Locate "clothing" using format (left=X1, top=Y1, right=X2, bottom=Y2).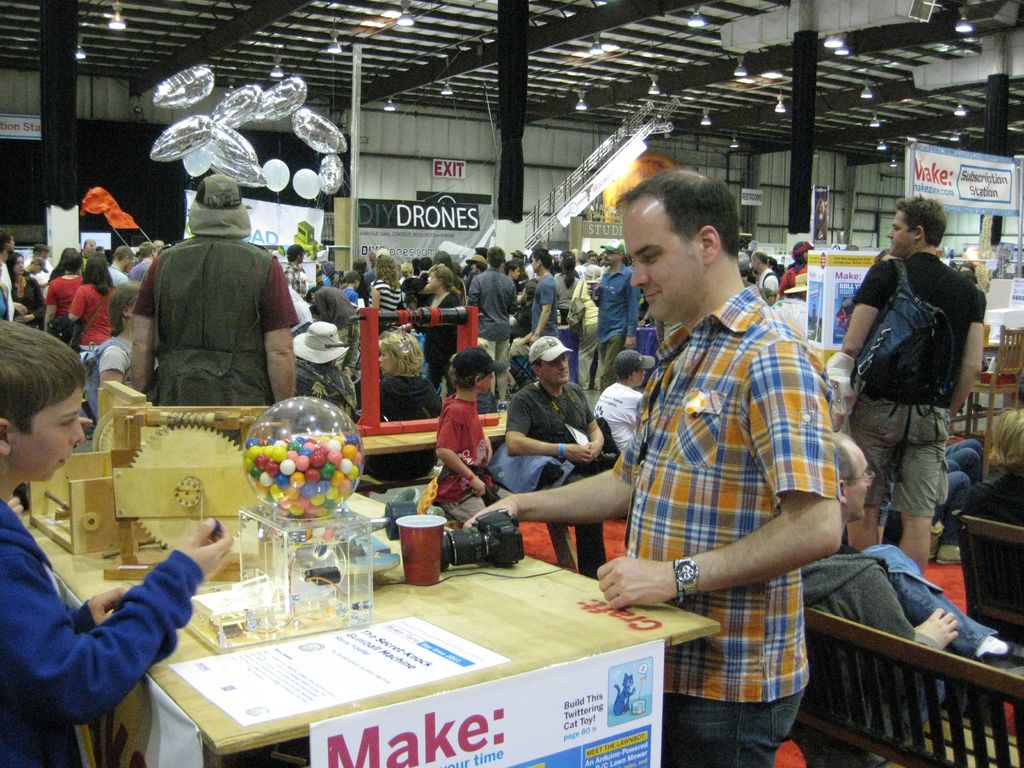
(left=371, top=282, right=402, bottom=317).
